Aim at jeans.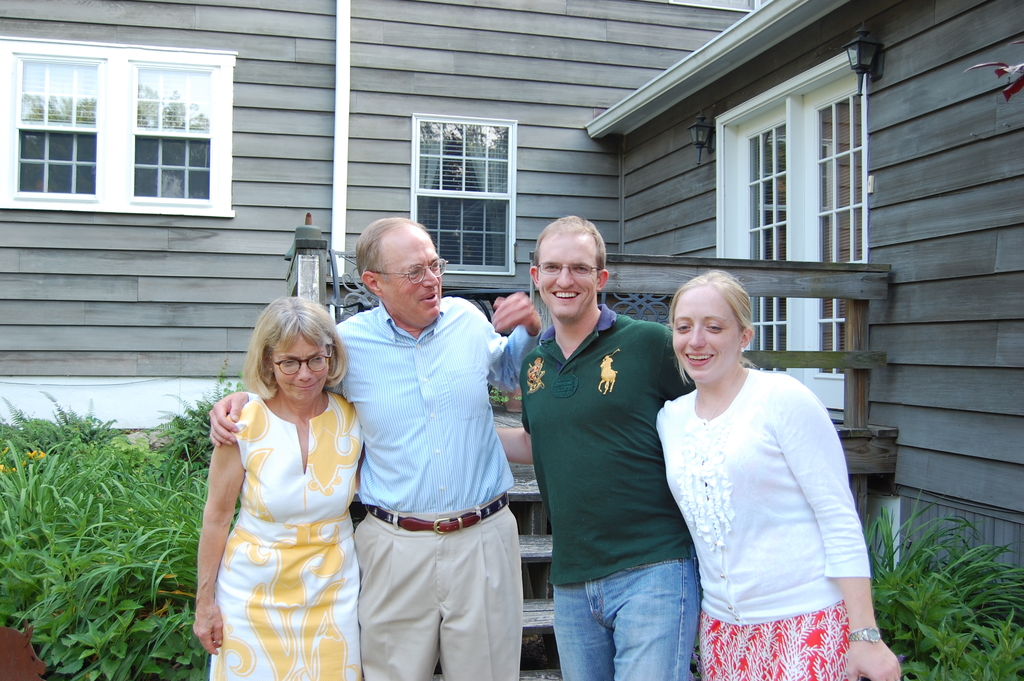
Aimed at <box>554,550,719,675</box>.
